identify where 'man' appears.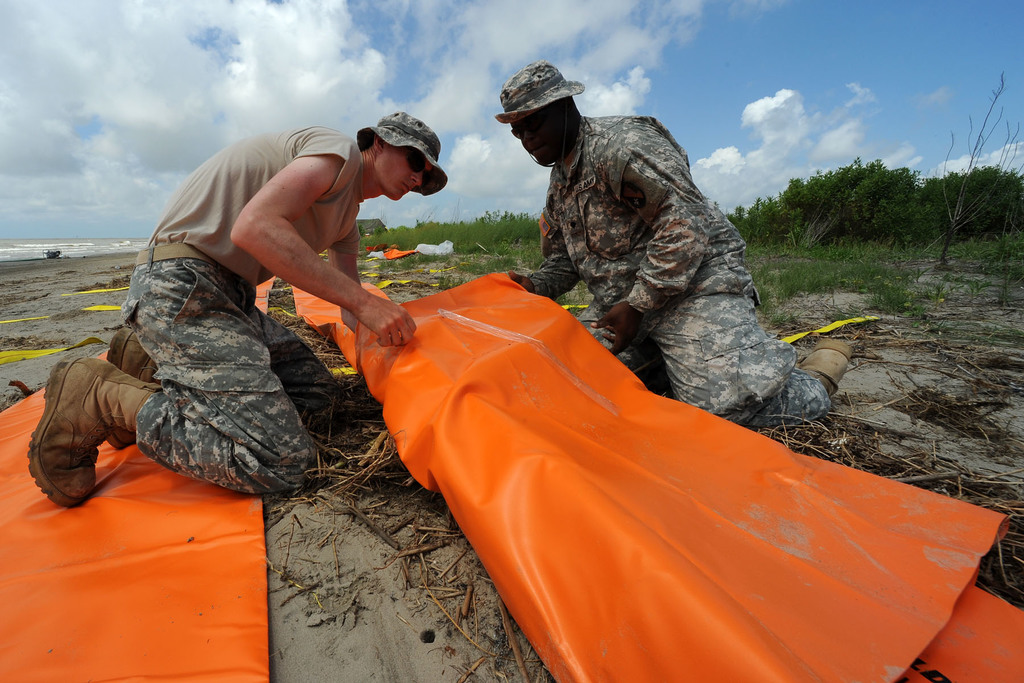
Appears at locate(29, 110, 451, 513).
